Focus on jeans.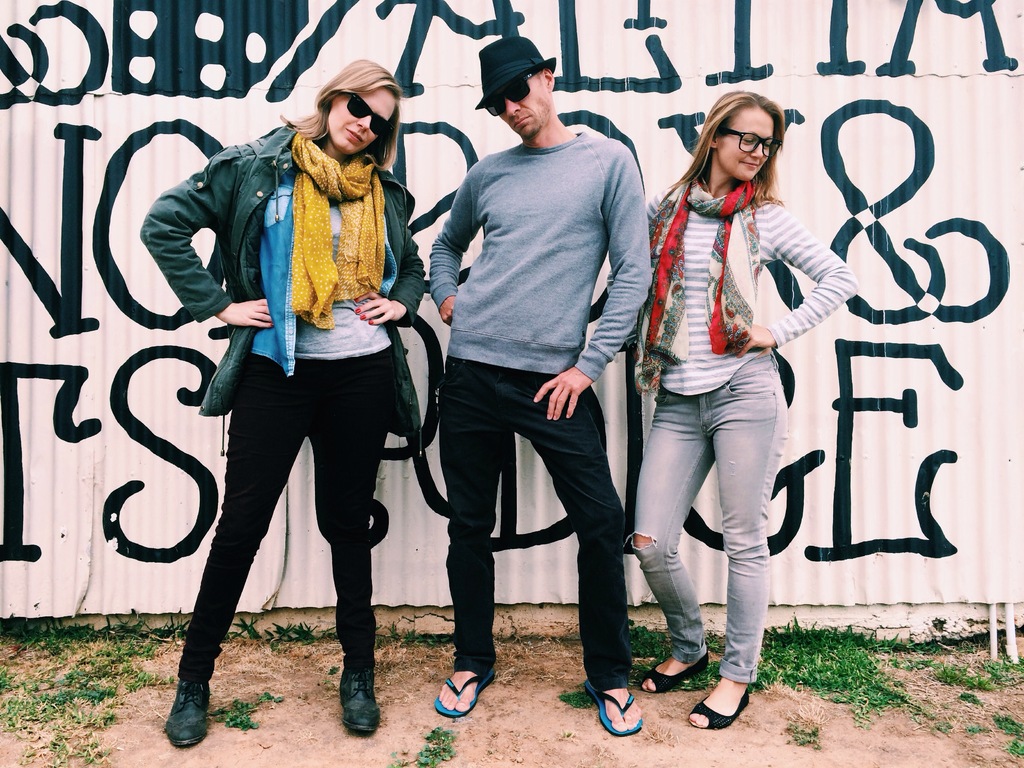
Focused at region(436, 360, 629, 692).
